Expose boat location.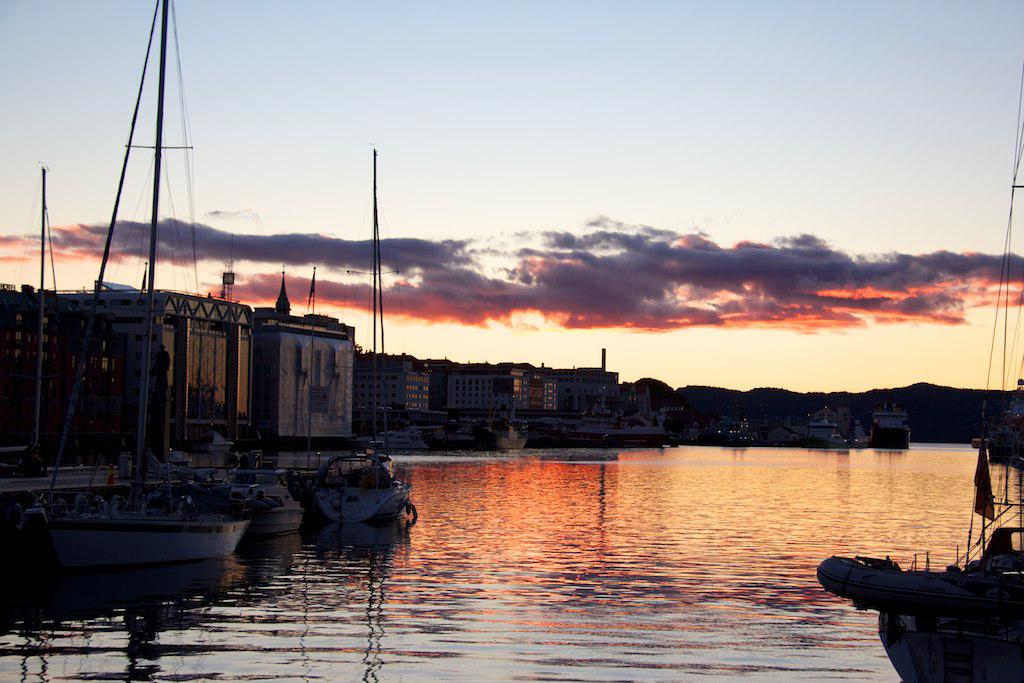
Exposed at bbox=(9, 0, 247, 572).
